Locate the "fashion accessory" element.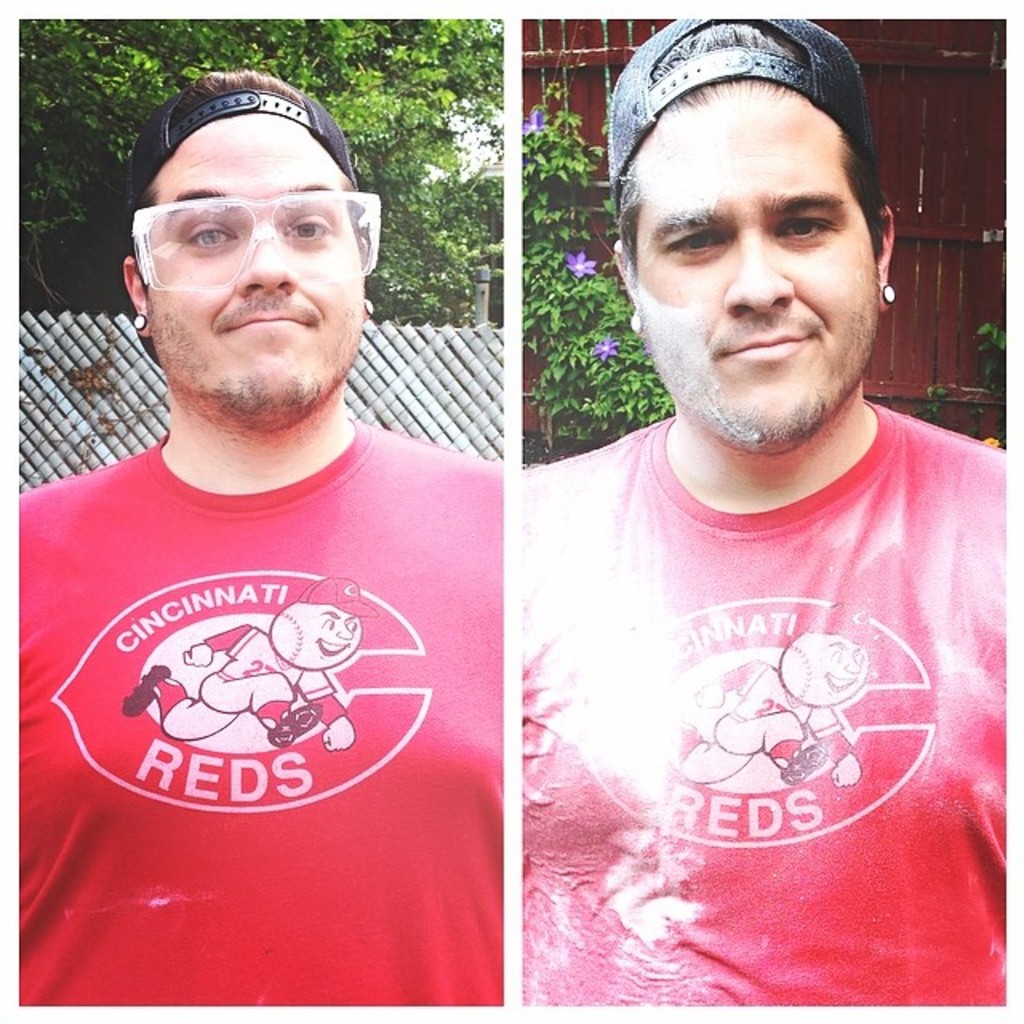
Element bbox: (x1=136, y1=96, x2=357, y2=194).
